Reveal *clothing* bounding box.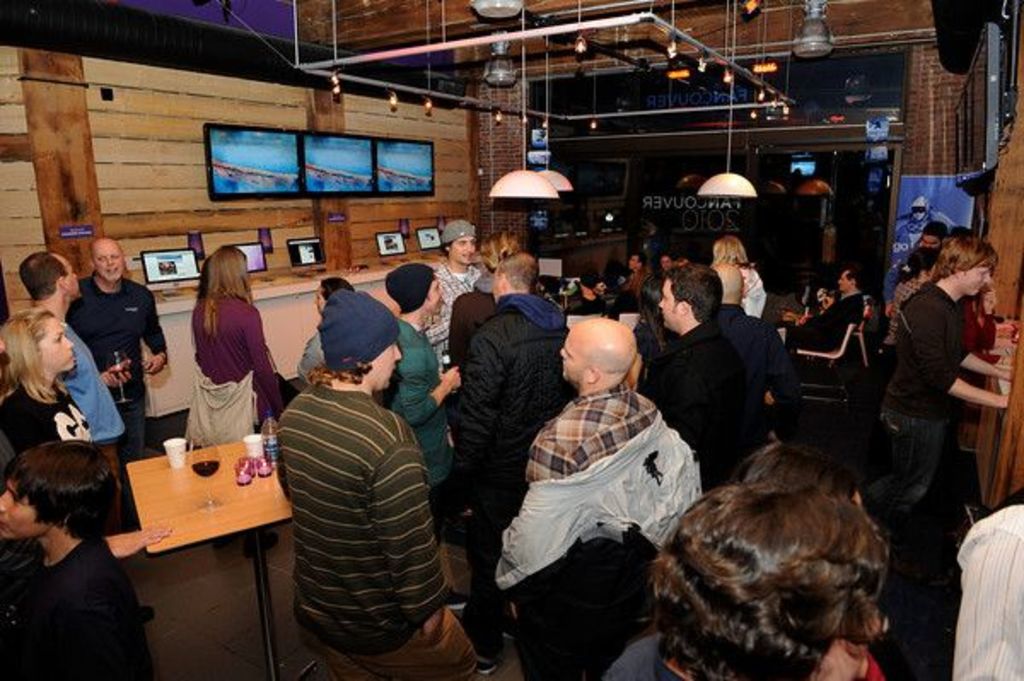
Revealed: region(777, 285, 865, 377).
